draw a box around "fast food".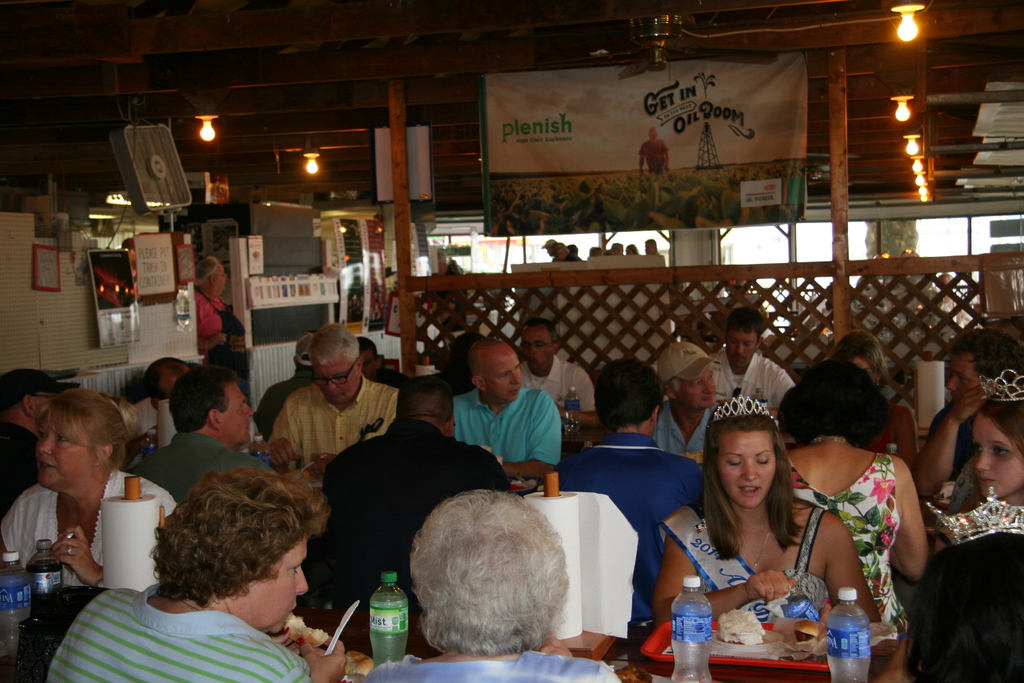
{"x1": 284, "y1": 611, "x2": 332, "y2": 650}.
